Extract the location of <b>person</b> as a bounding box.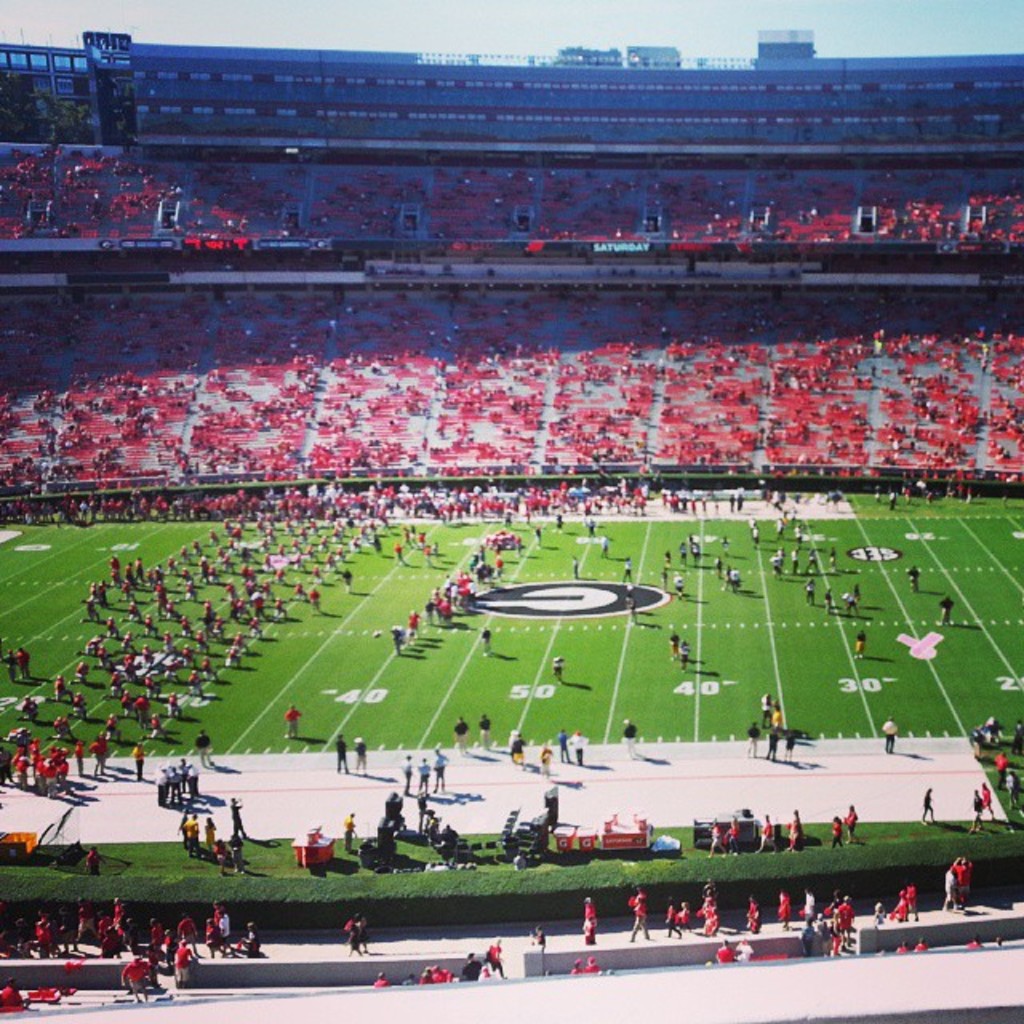
<box>355,736,368,778</box>.
